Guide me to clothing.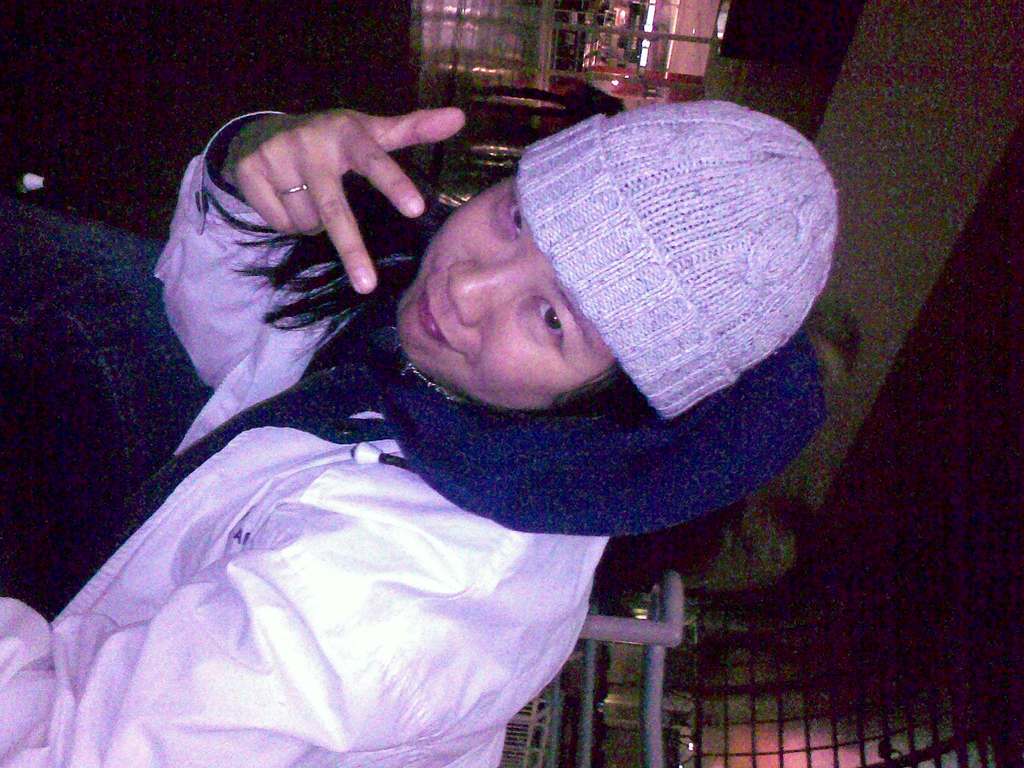
Guidance: <region>0, 108, 828, 767</region>.
